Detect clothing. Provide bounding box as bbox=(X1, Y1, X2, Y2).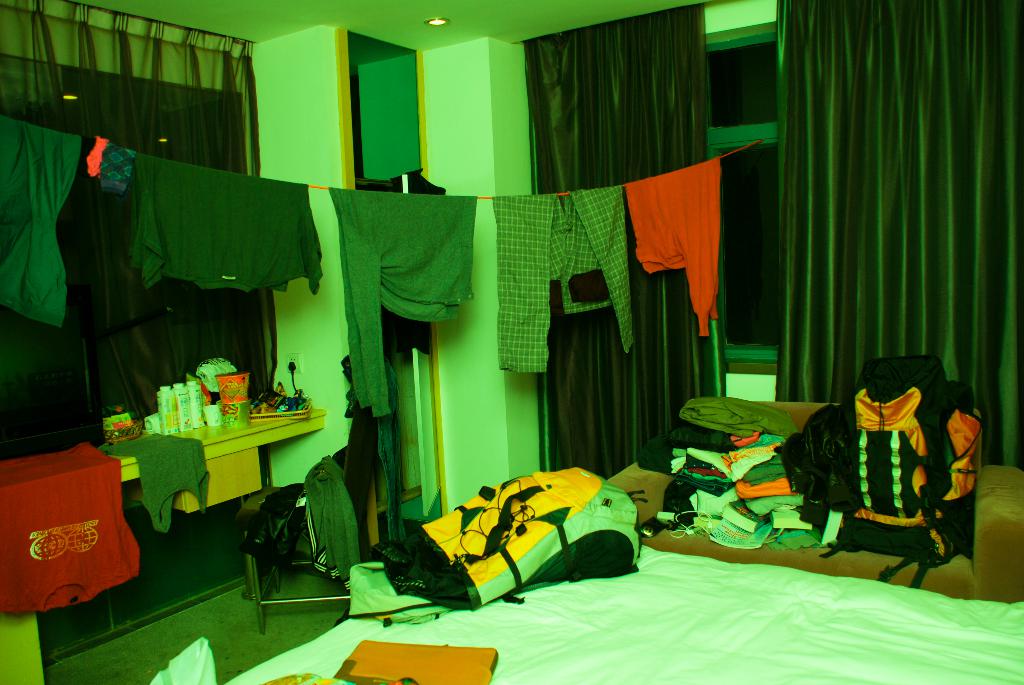
bbox=(623, 155, 721, 343).
